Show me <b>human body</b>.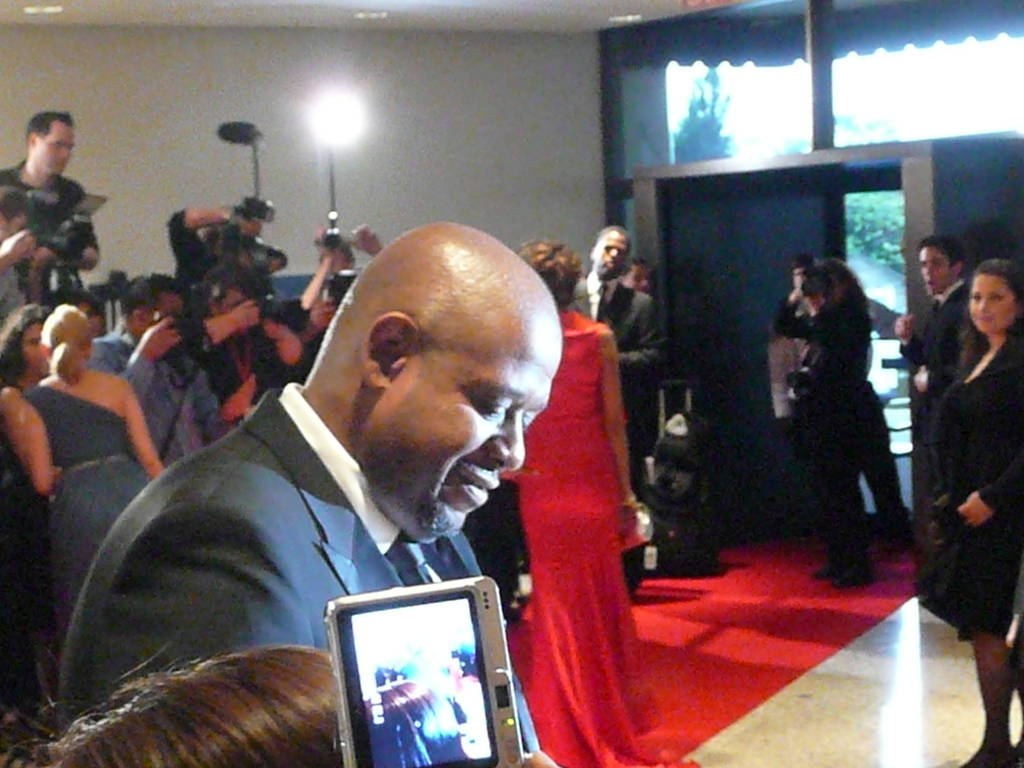
<b>human body</b> is here: [911,253,982,478].
